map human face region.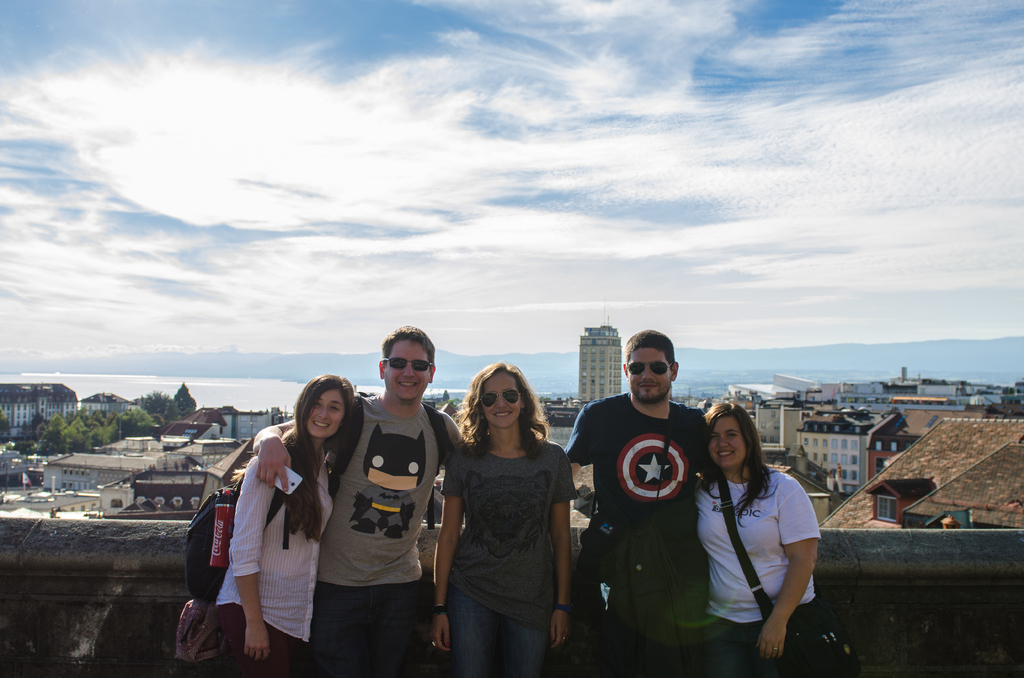
Mapped to x1=307, y1=389, x2=344, y2=437.
